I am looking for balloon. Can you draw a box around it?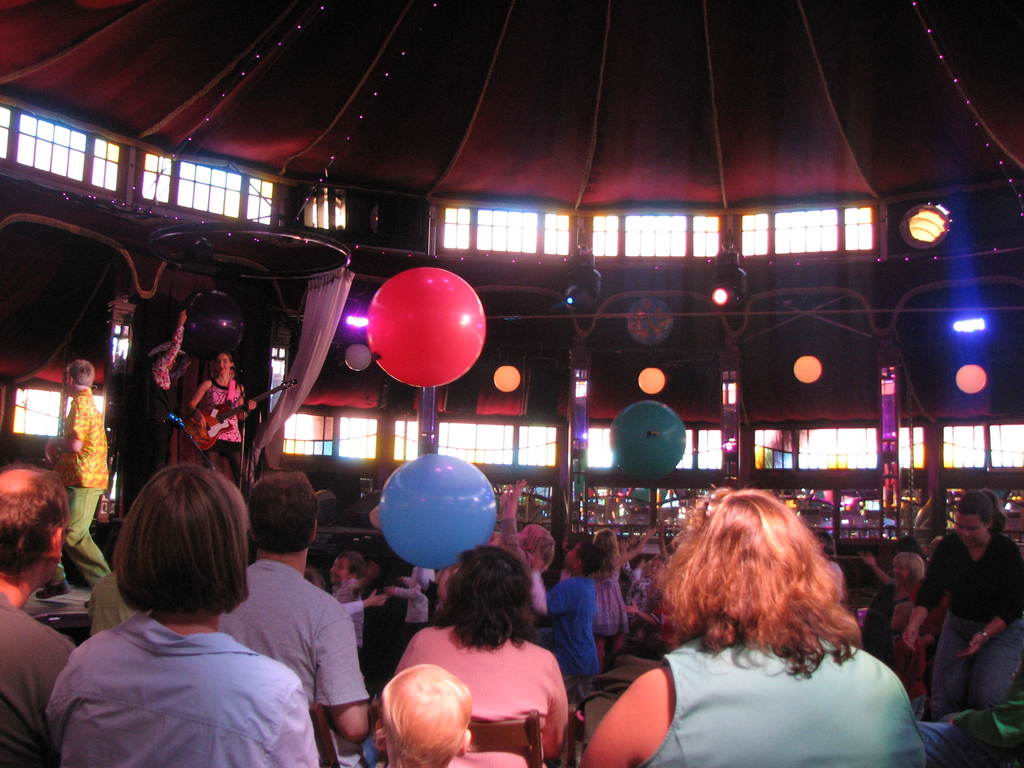
Sure, the bounding box is (x1=381, y1=452, x2=498, y2=570).
